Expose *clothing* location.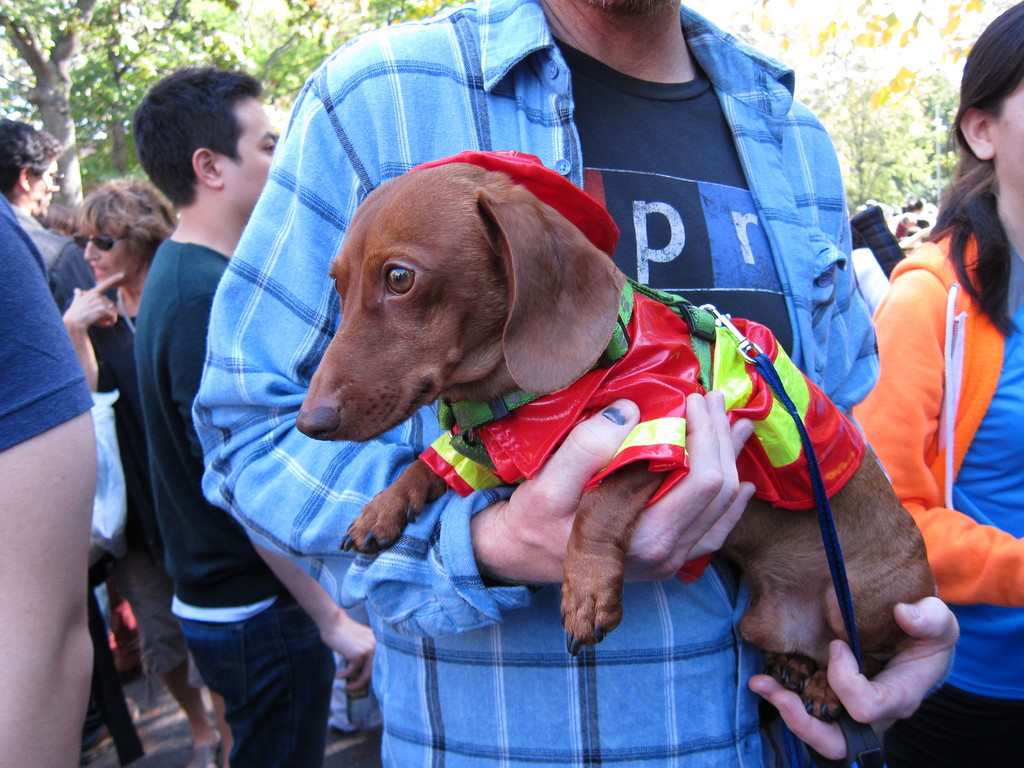
Exposed at box=[91, 281, 186, 678].
